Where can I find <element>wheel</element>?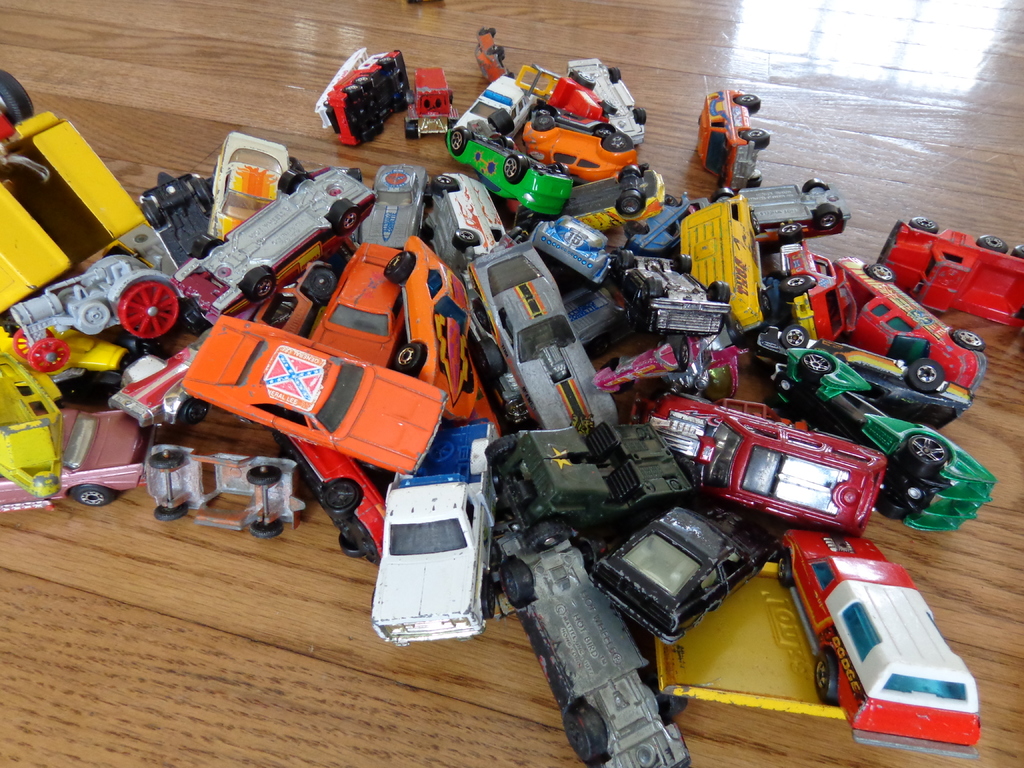
You can find it at [876,490,904,520].
